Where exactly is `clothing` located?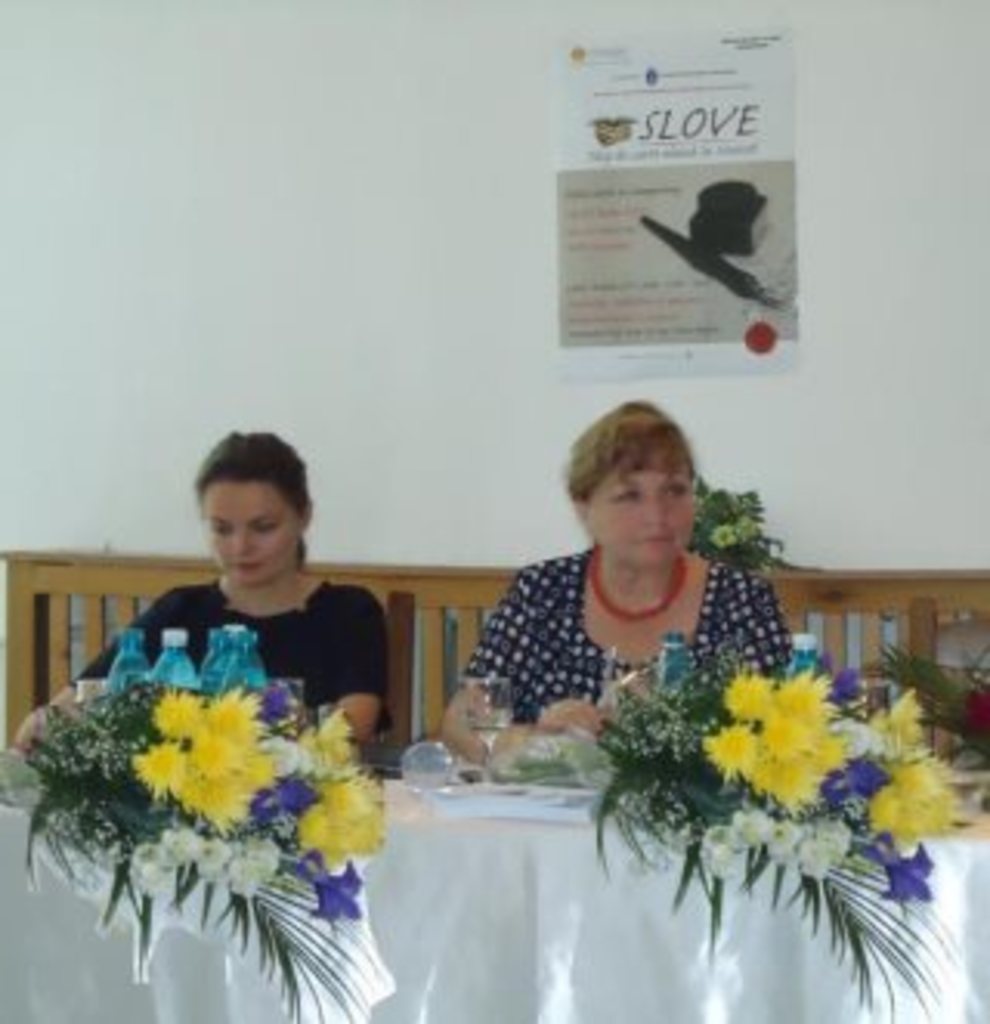
Its bounding box is bbox(74, 579, 374, 764).
